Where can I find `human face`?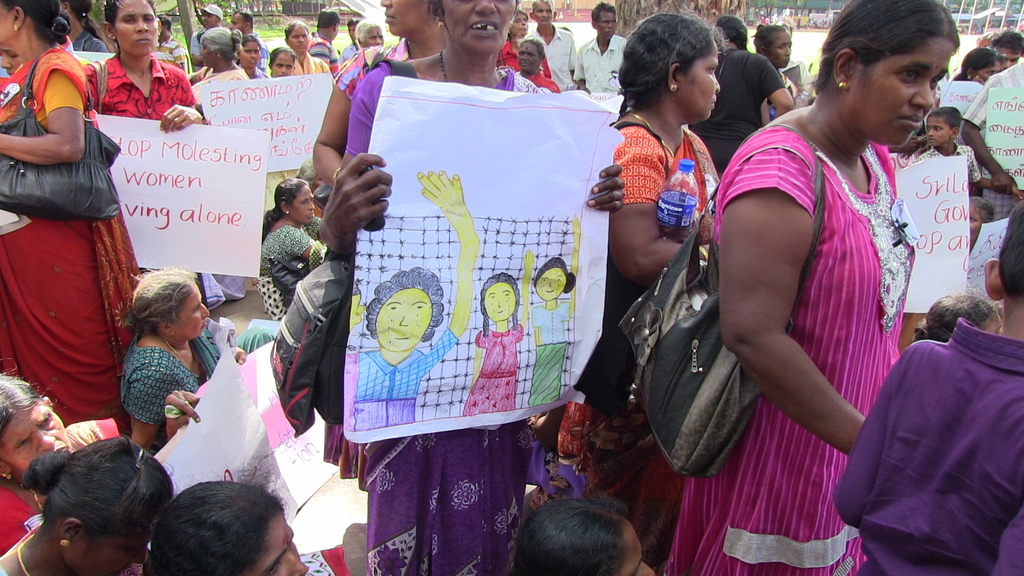
You can find it at {"left": 294, "top": 183, "right": 323, "bottom": 221}.
